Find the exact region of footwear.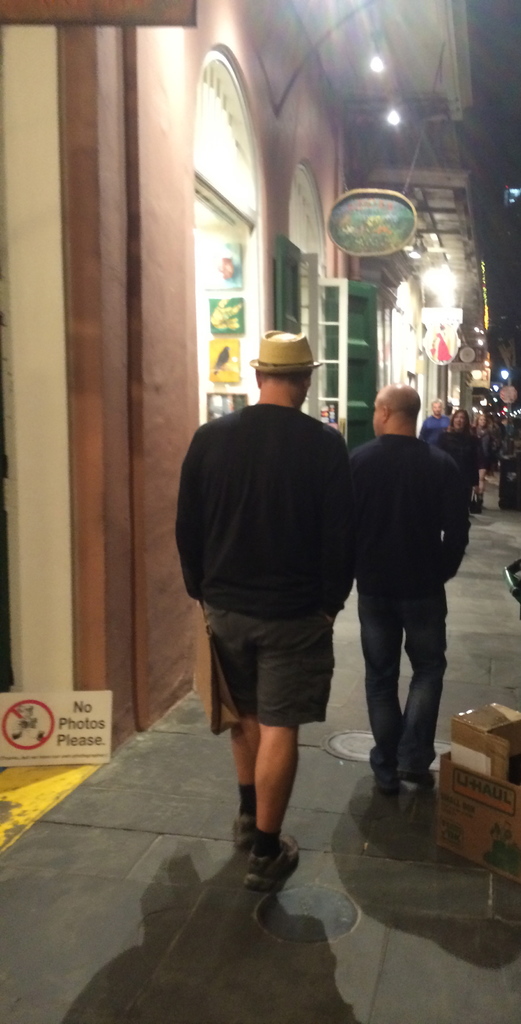
Exact region: 376, 776, 395, 804.
